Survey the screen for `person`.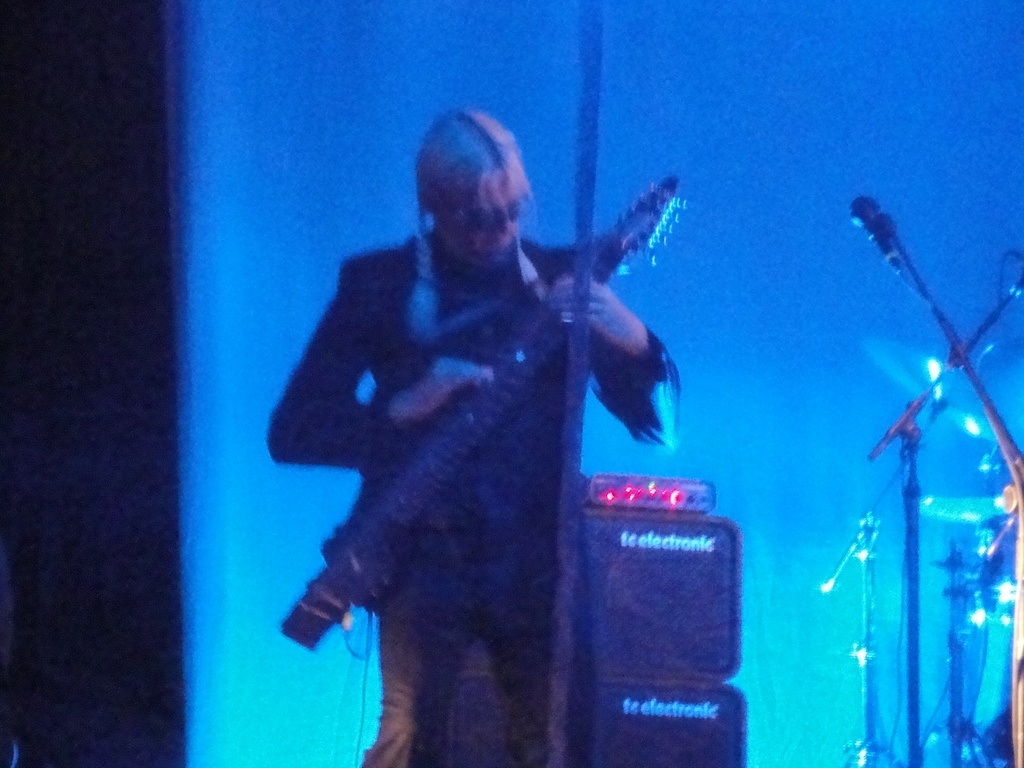
Survey found: select_region(275, 101, 686, 767).
